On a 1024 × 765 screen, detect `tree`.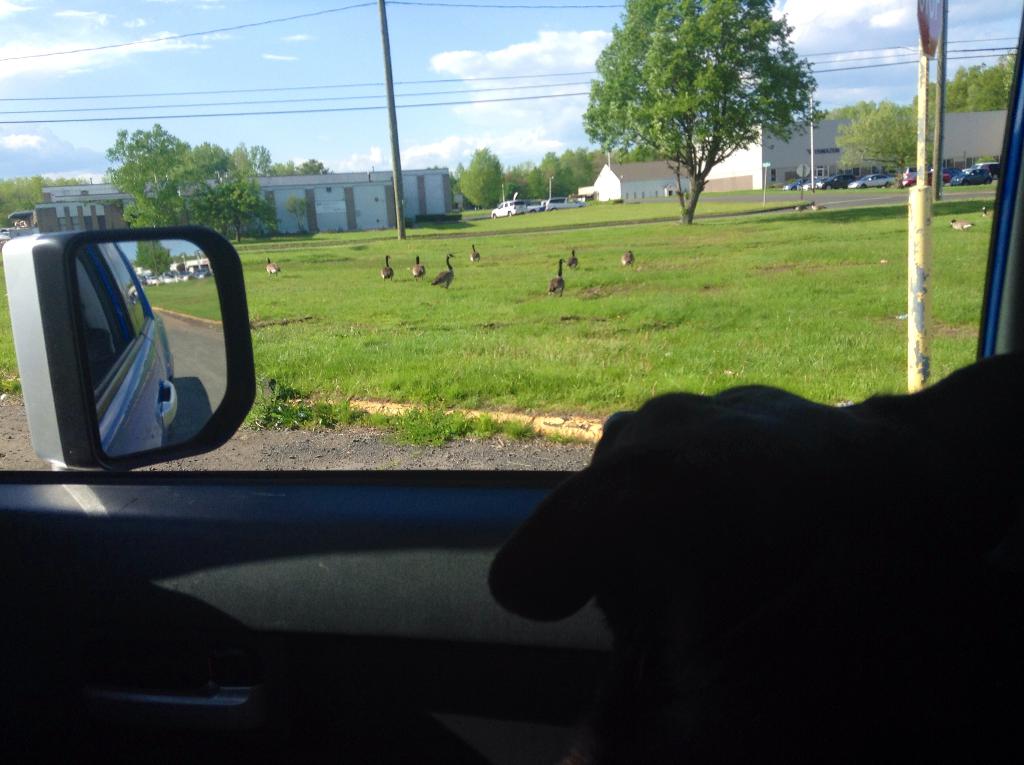
detection(296, 156, 342, 177).
